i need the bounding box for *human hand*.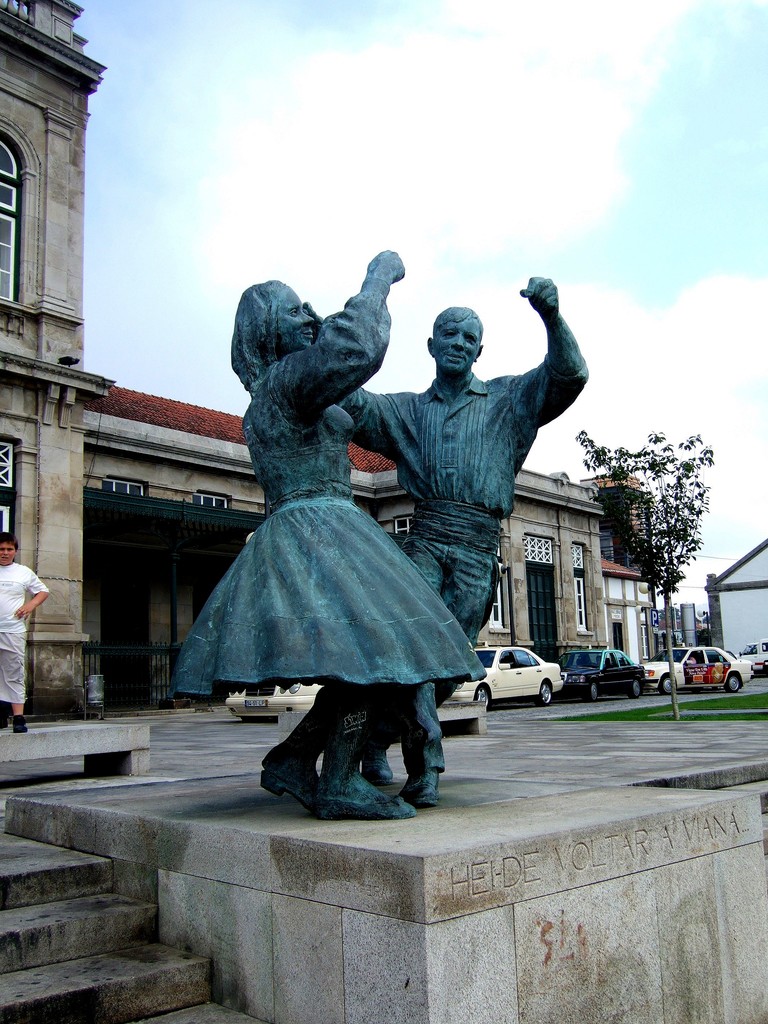
Here it is: 14, 602, 35, 621.
